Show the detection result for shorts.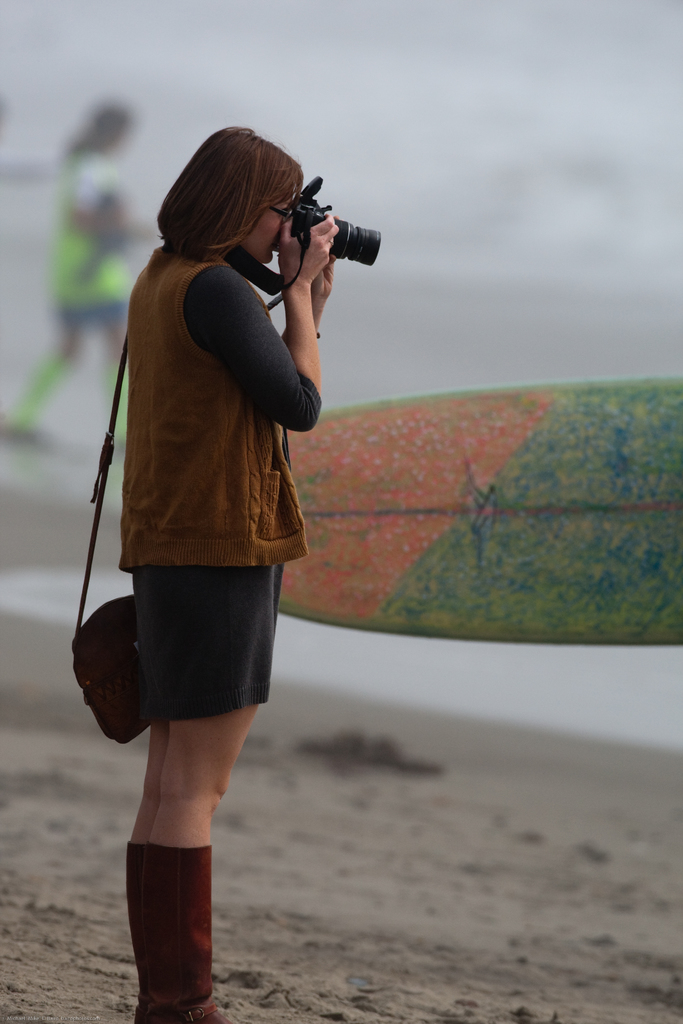
box(86, 591, 282, 728).
